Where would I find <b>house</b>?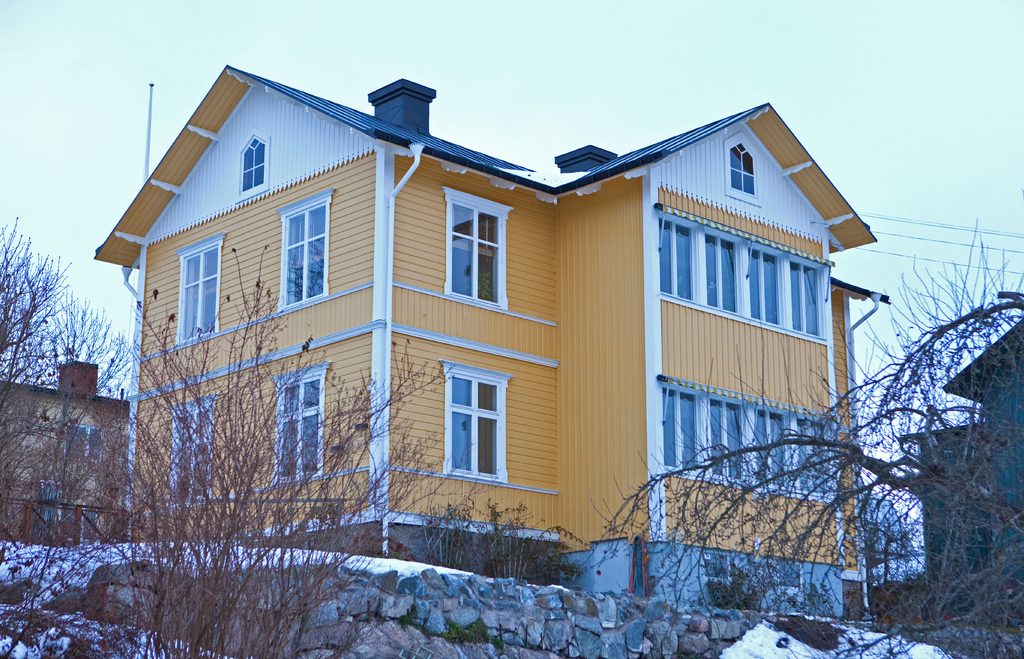
At 121, 62, 913, 557.
